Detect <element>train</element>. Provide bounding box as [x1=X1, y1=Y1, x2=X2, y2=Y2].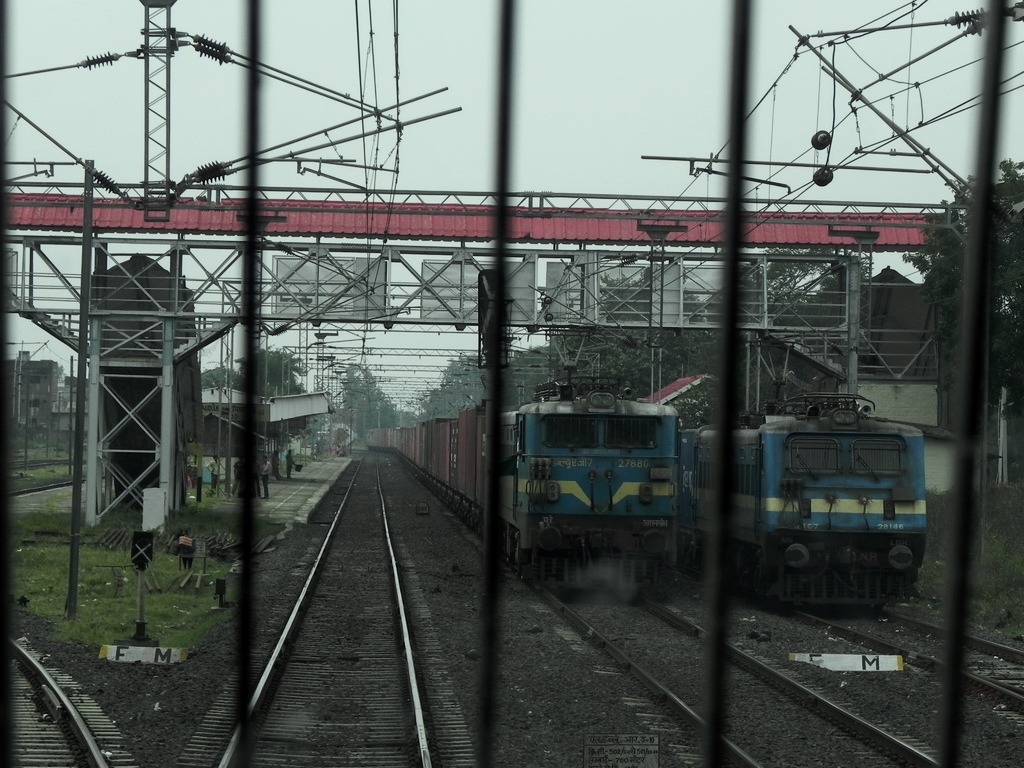
[x1=368, y1=375, x2=682, y2=589].
